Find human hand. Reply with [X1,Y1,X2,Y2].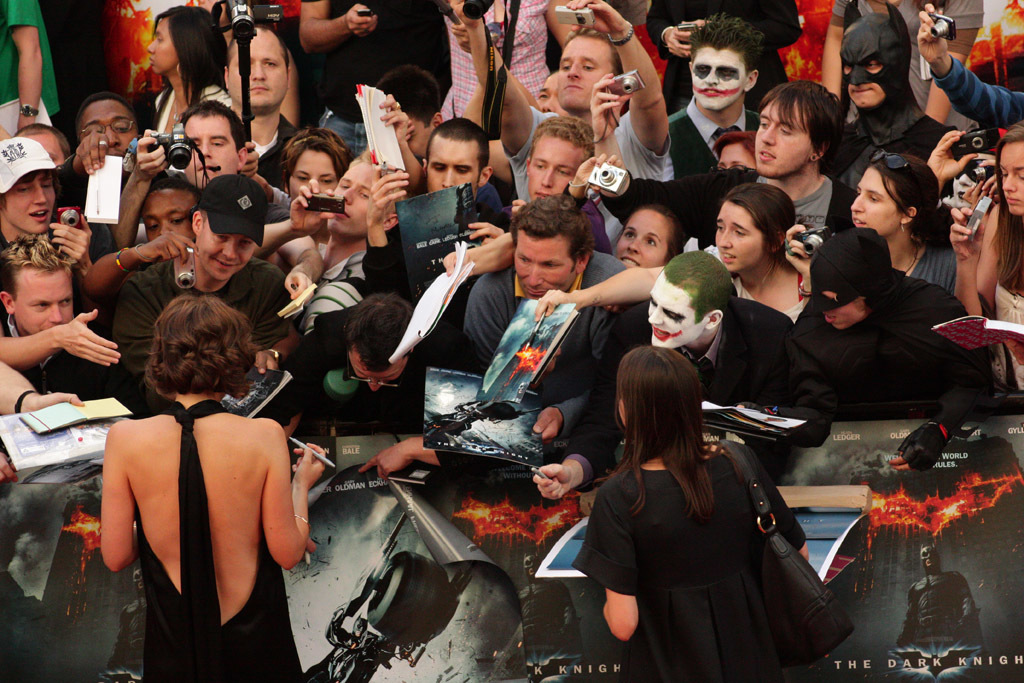
[20,391,85,412].
